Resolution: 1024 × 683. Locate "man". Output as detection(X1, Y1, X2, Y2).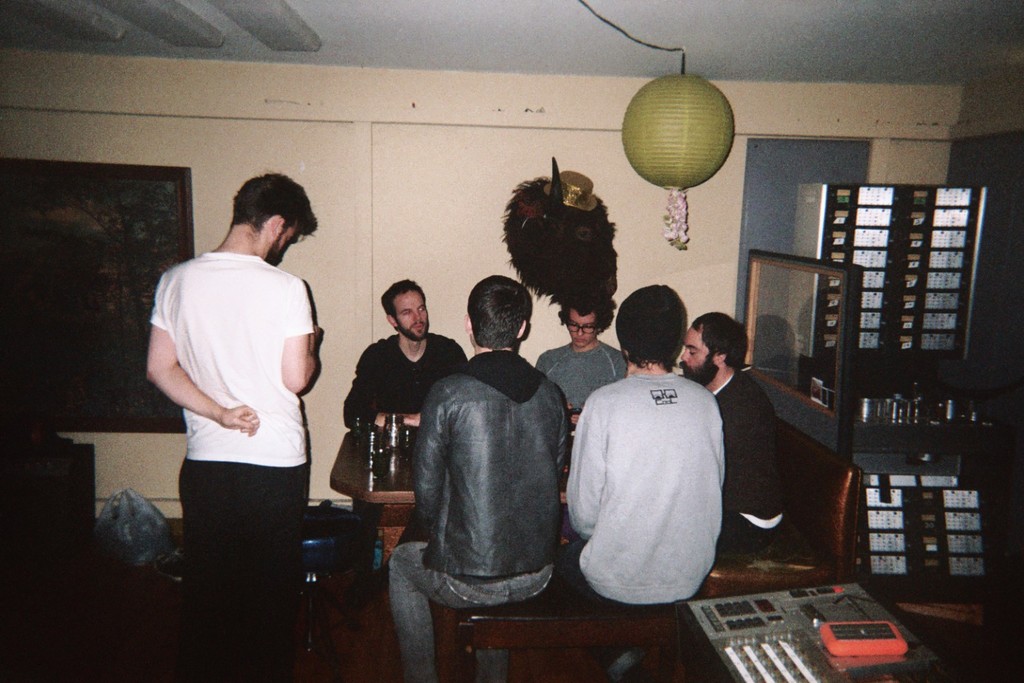
detection(567, 277, 730, 682).
